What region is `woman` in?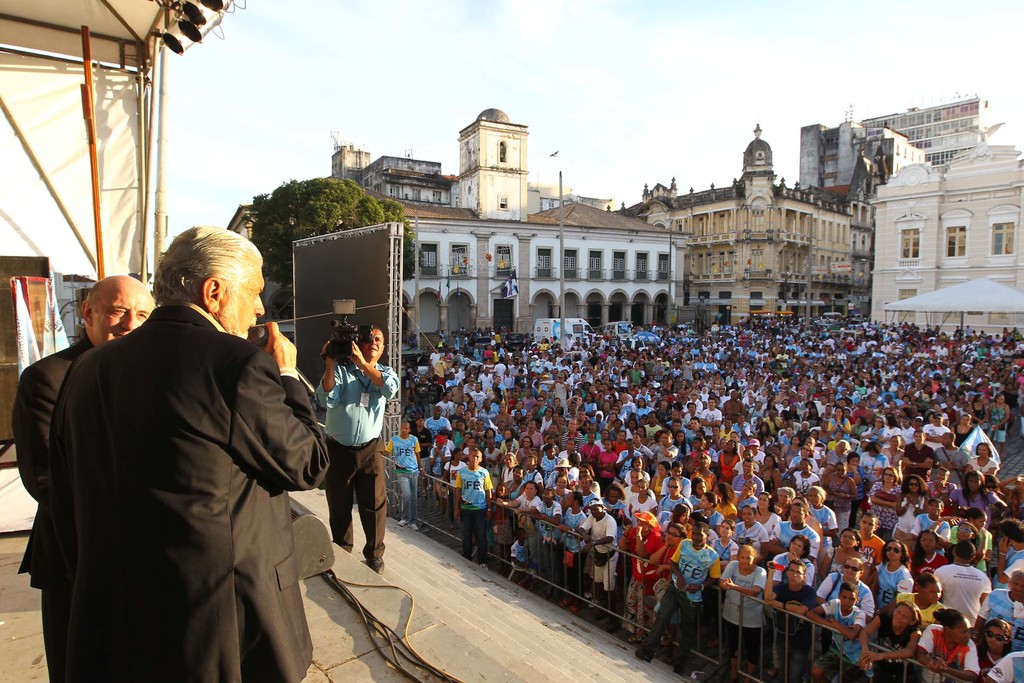
[771, 532, 825, 598].
